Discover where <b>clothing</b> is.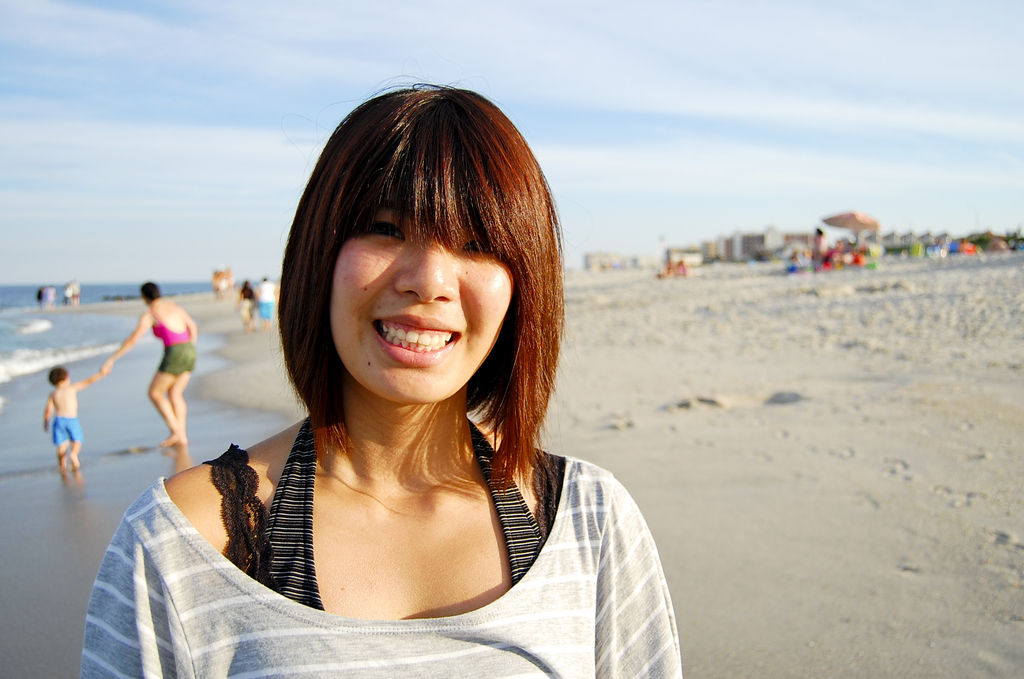
Discovered at [259,275,286,317].
